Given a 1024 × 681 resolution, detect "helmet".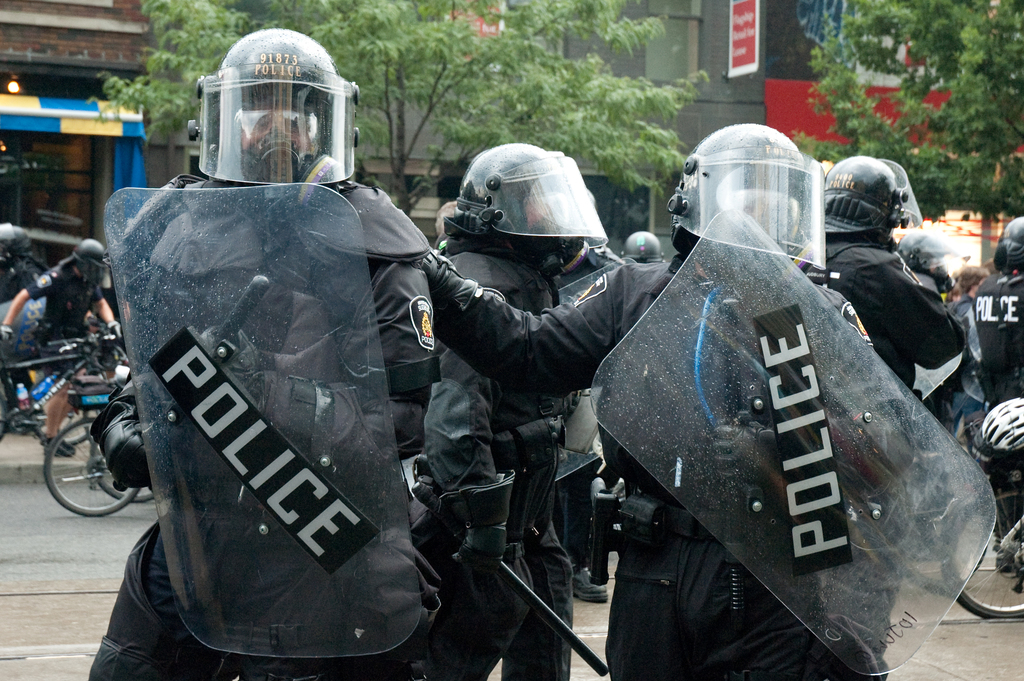
[453,142,609,262].
